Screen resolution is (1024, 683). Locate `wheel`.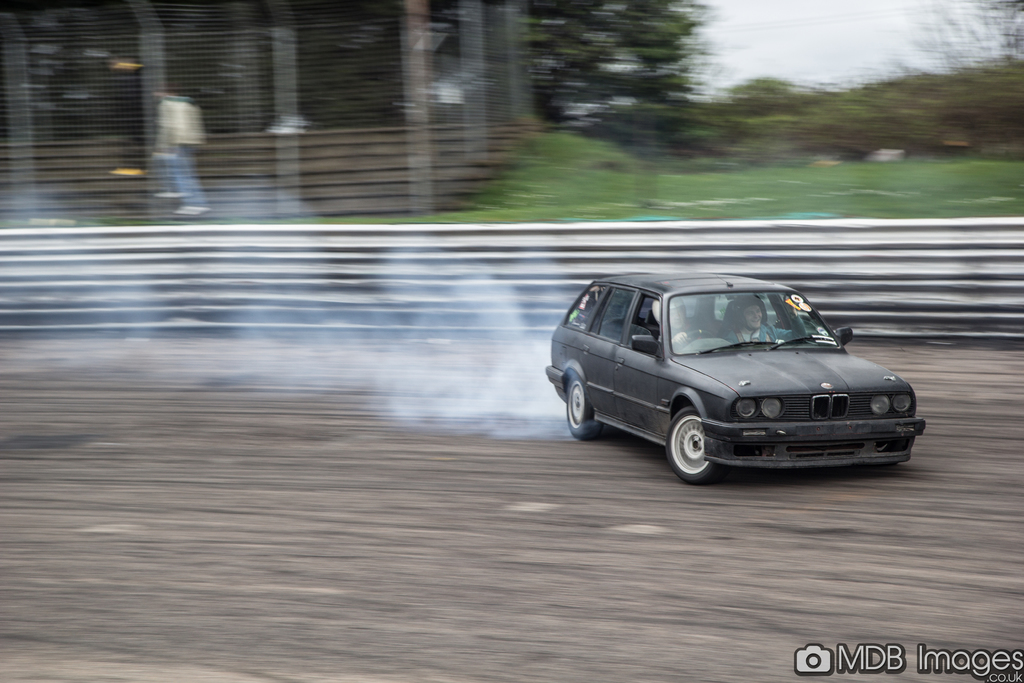
rect(665, 404, 740, 478).
